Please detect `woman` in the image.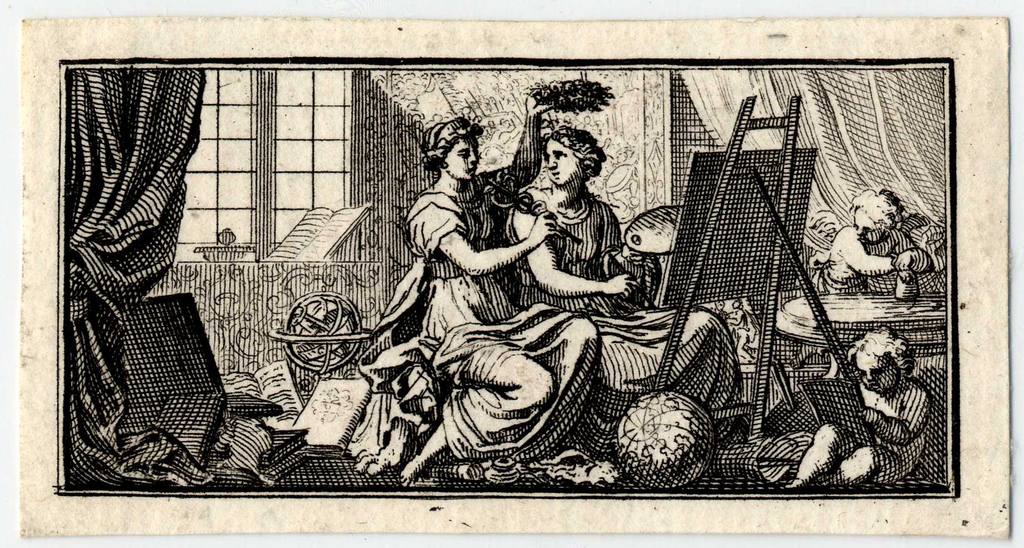
(left=353, top=85, right=605, bottom=487).
